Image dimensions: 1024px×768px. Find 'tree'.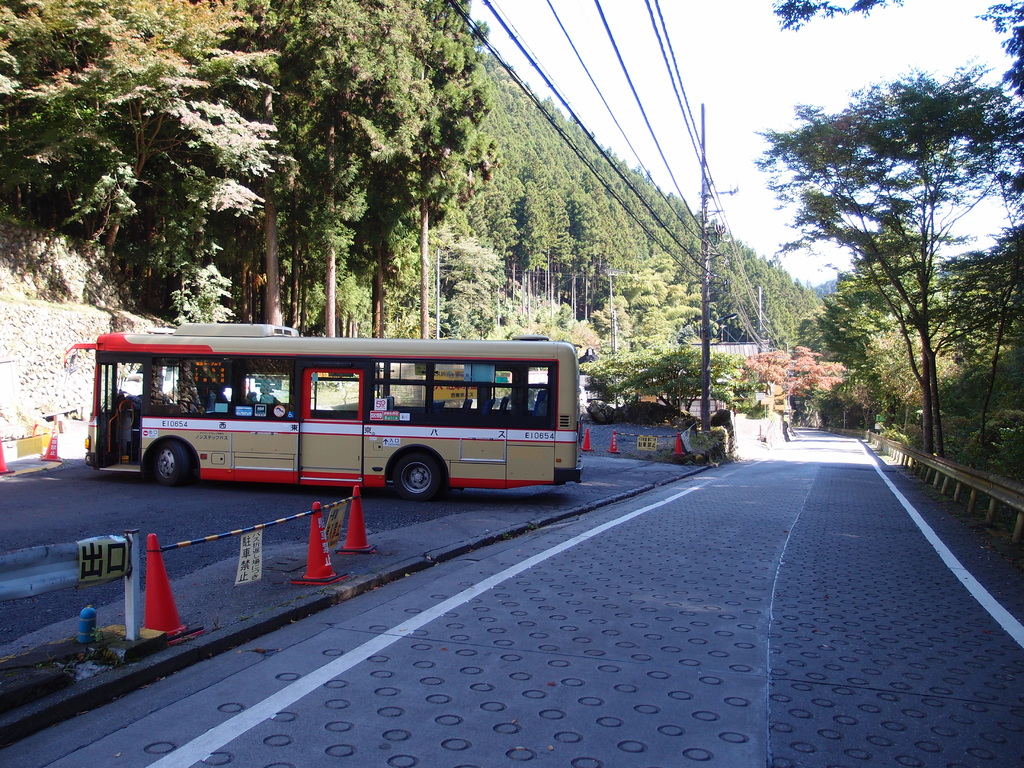
{"x1": 454, "y1": 49, "x2": 536, "y2": 343}.
